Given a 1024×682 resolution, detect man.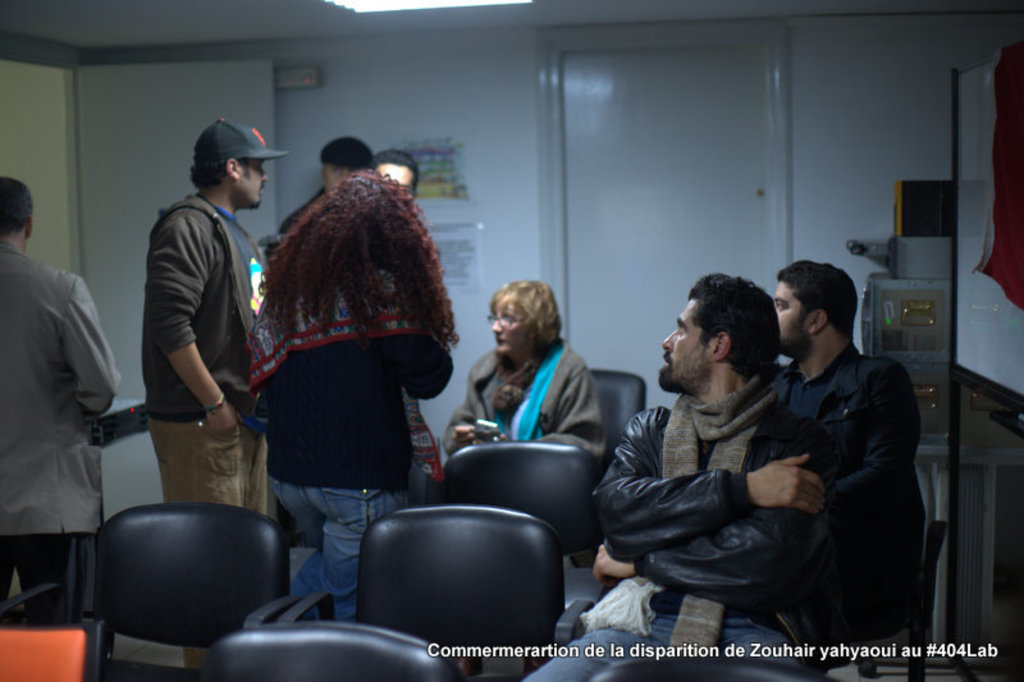
x1=152, y1=115, x2=298, y2=681.
